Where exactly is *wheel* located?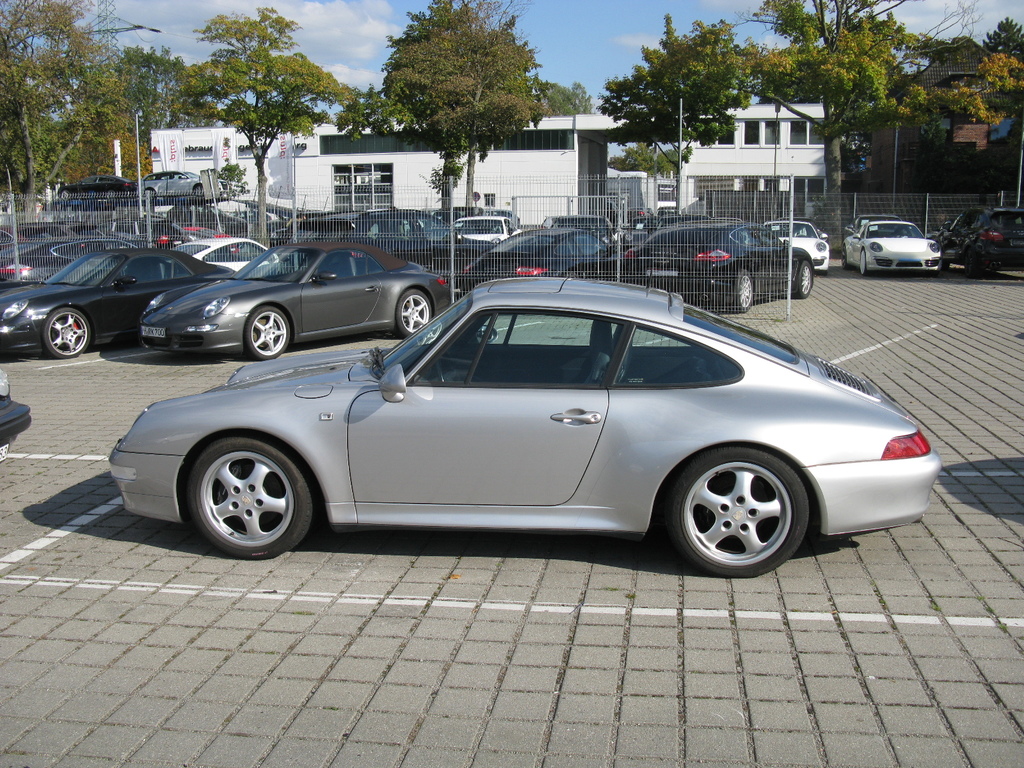
Its bounding box is 842, 245, 850, 271.
